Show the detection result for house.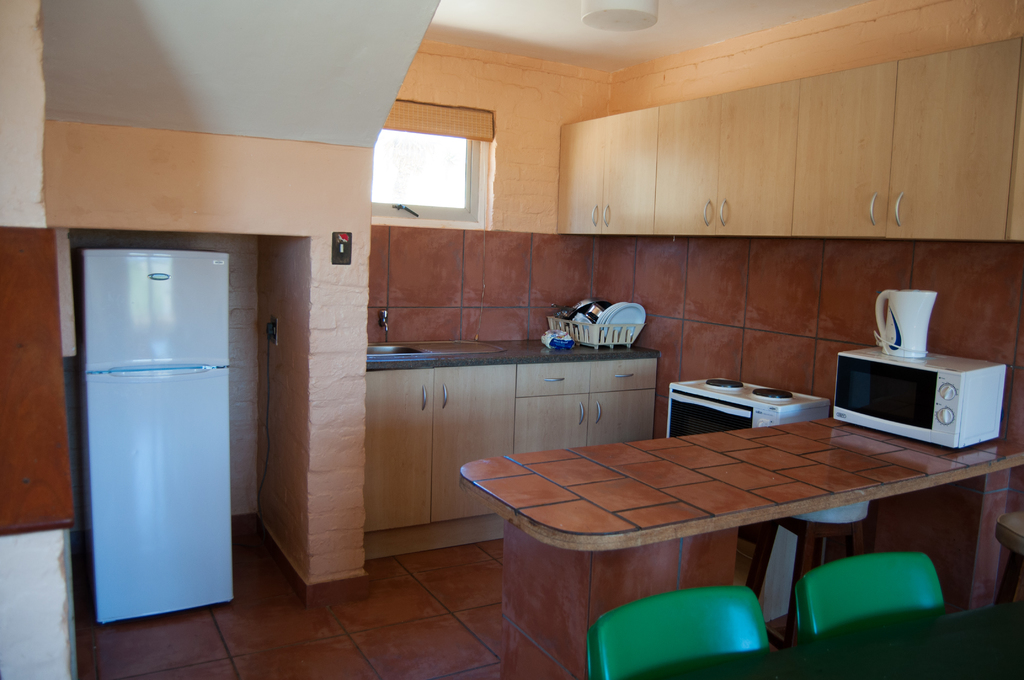
(left=0, top=0, right=1023, bottom=679).
